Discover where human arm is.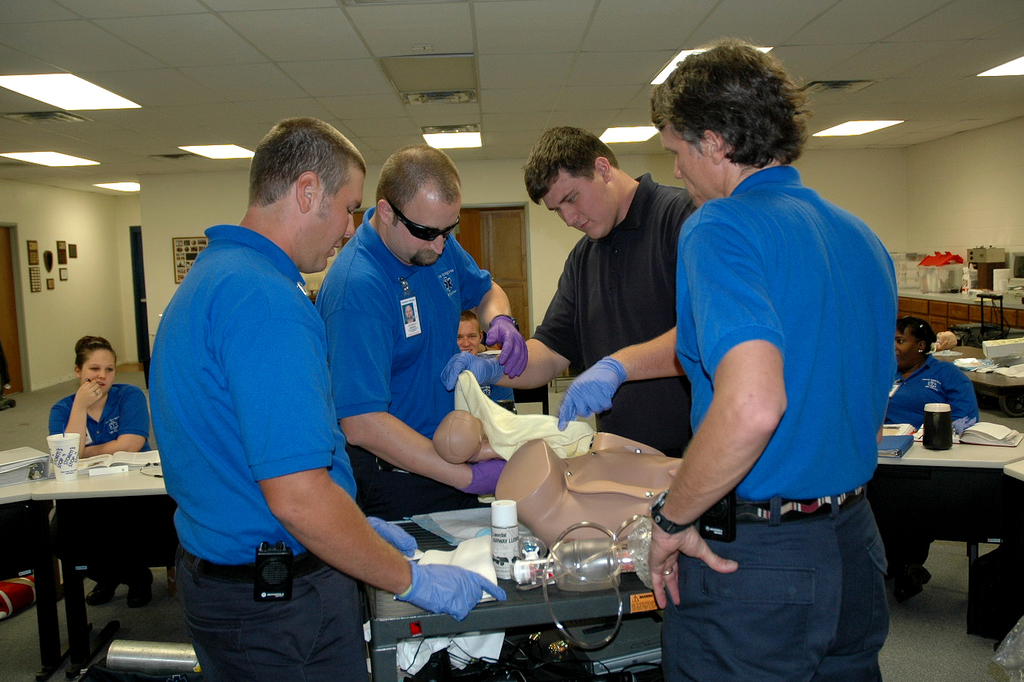
Discovered at bbox=(74, 389, 156, 459).
